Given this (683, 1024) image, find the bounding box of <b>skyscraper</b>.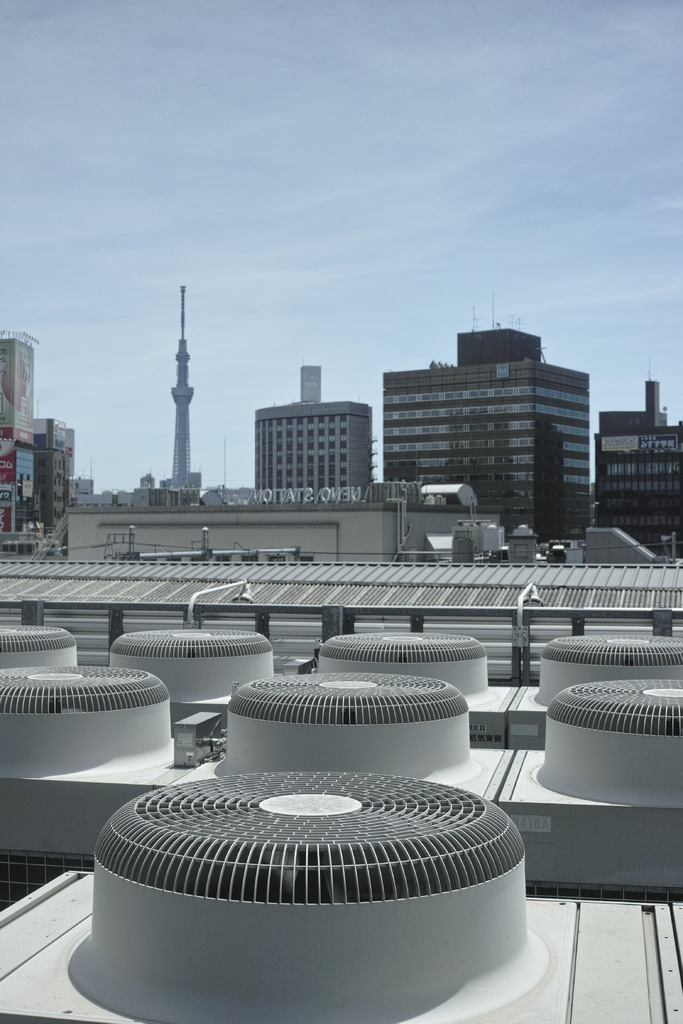
(251,360,388,492).
